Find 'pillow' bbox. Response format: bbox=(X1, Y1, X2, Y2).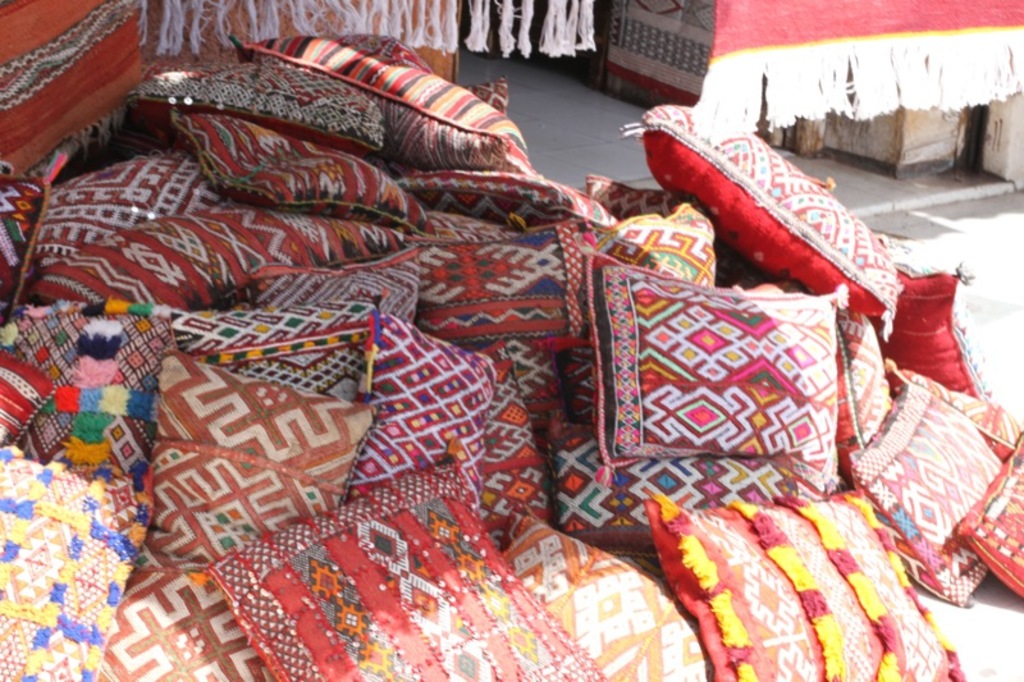
bbox=(142, 104, 430, 243).
